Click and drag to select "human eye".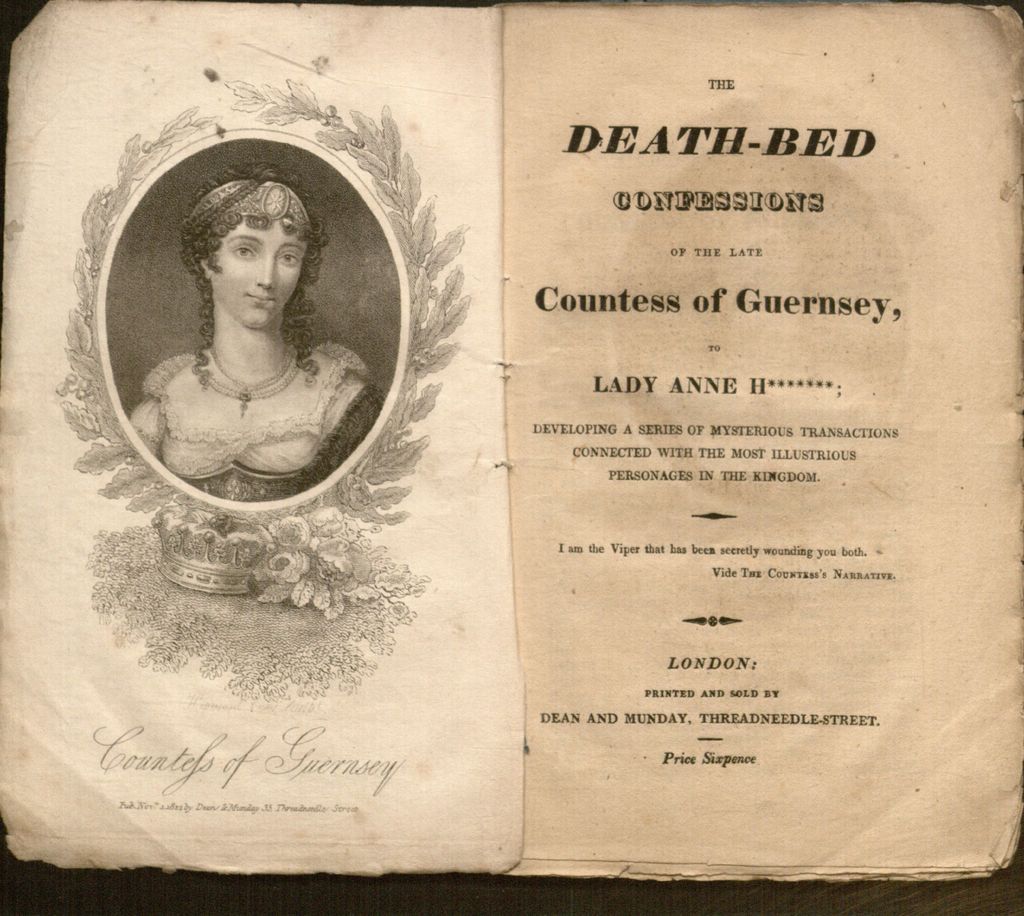
Selection: select_region(227, 243, 257, 261).
